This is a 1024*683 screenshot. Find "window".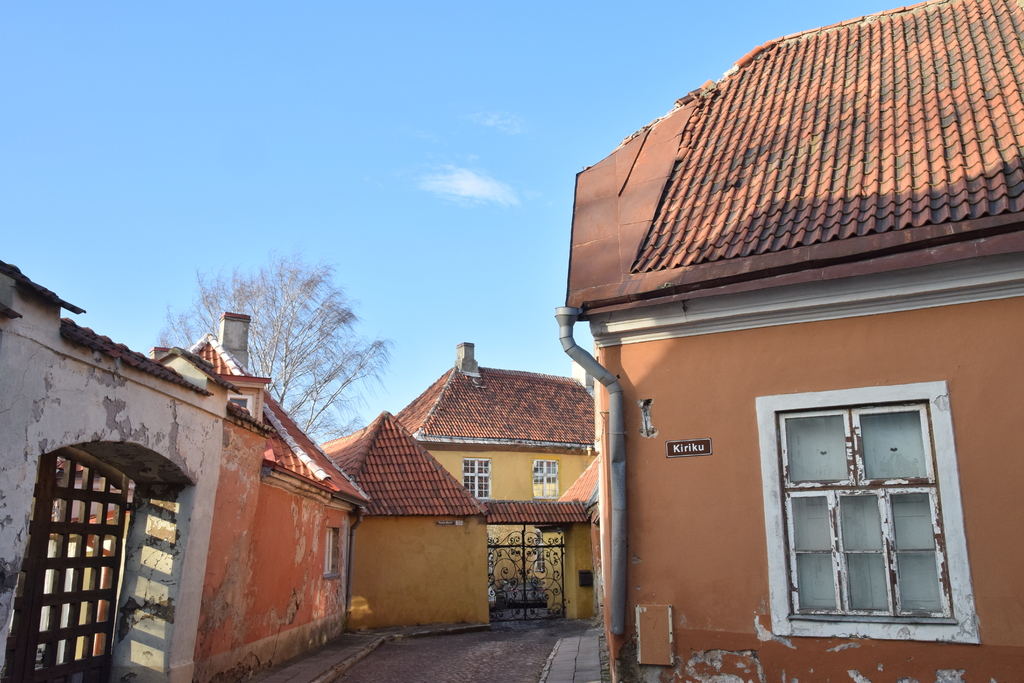
Bounding box: x1=456, y1=453, x2=495, y2=506.
